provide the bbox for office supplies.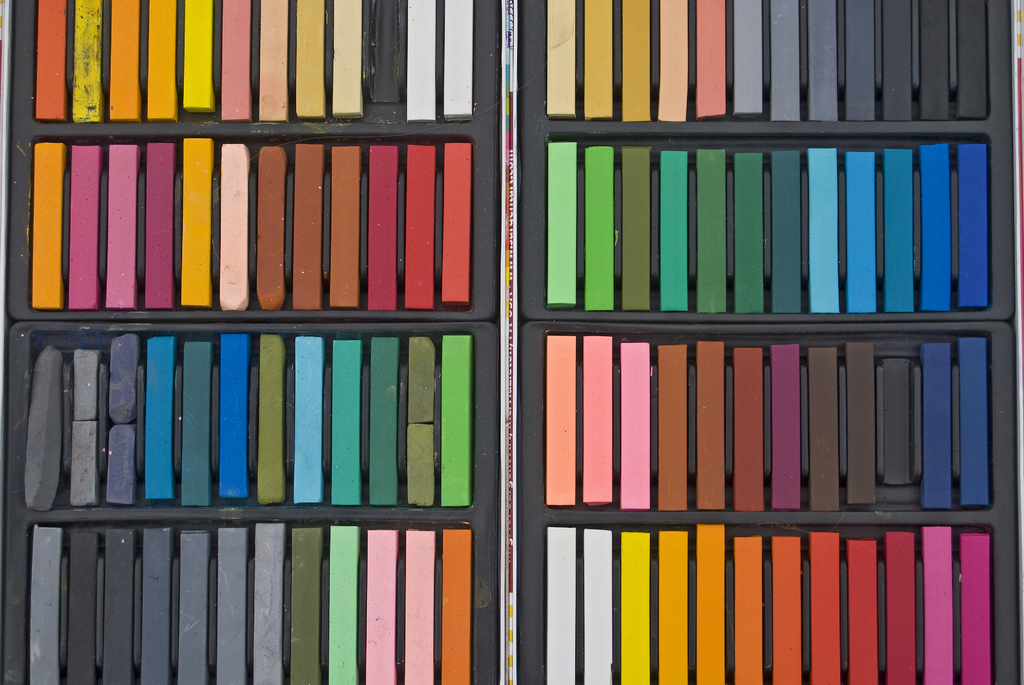
[105,526,140,679].
